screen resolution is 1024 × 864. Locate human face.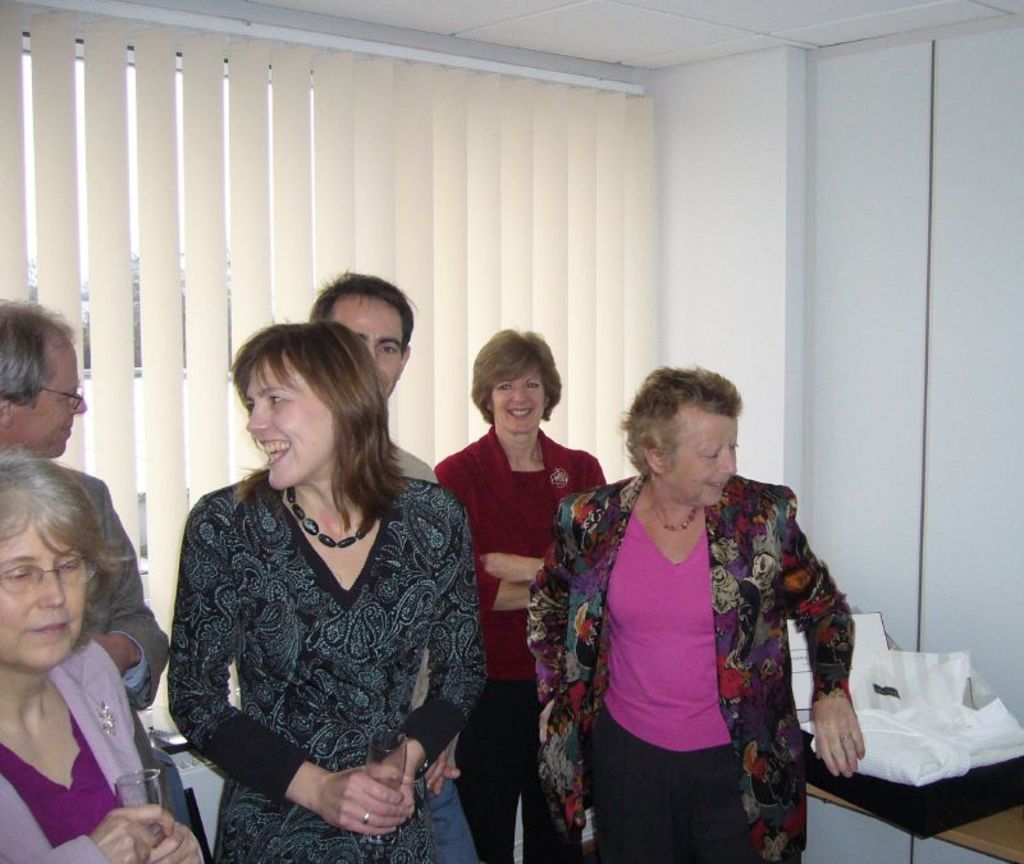
{"left": 12, "top": 346, "right": 87, "bottom": 456}.
